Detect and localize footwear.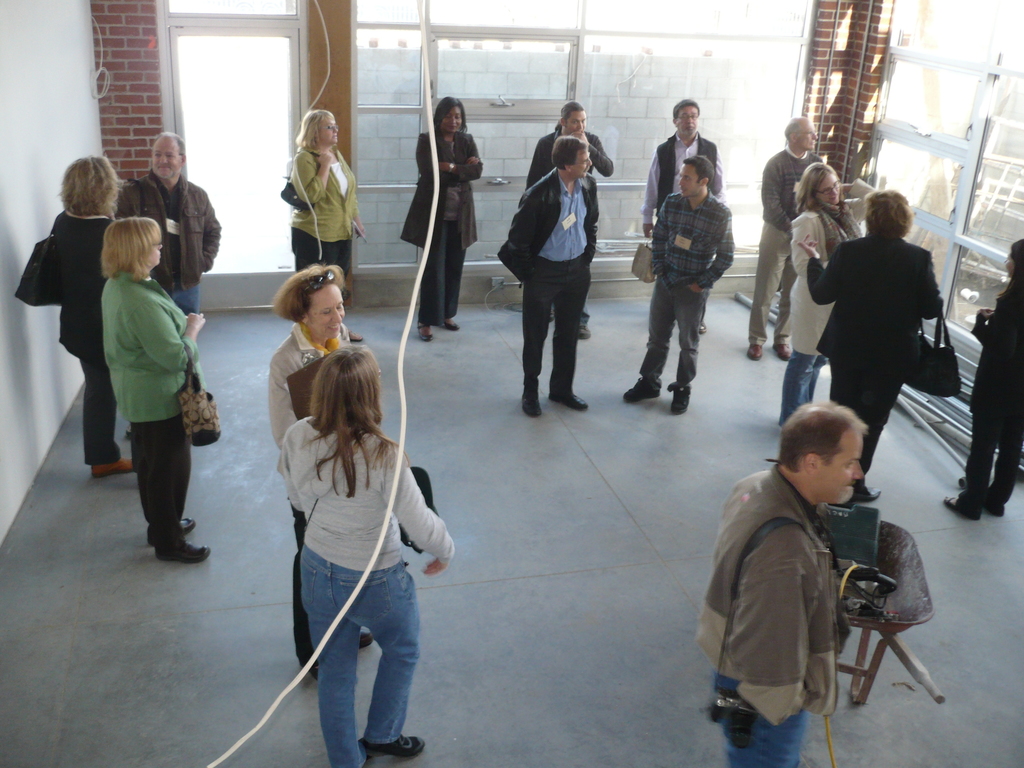
Localized at [left=308, top=662, right=318, bottom=685].
